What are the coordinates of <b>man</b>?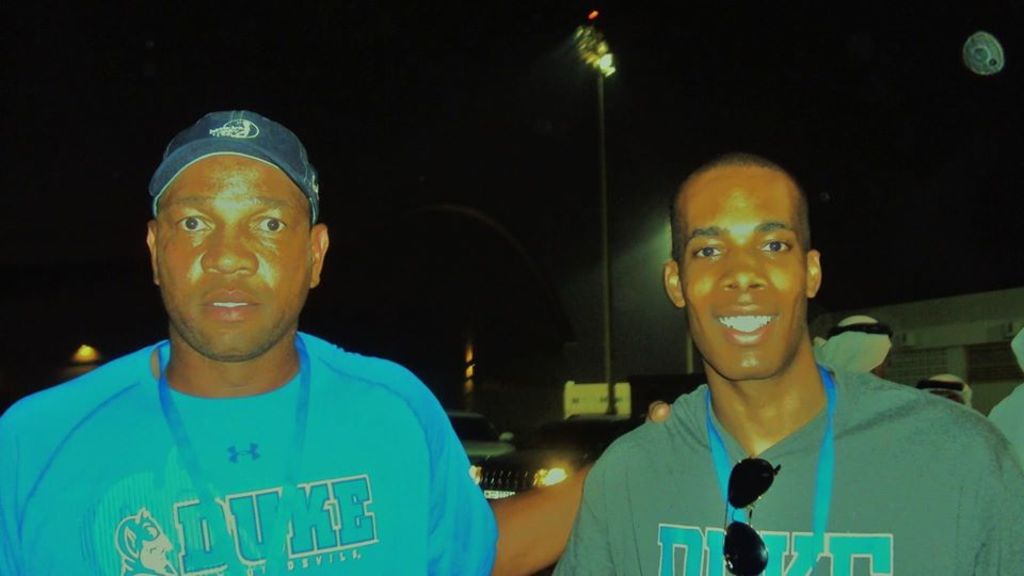
{"x1": 583, "y1": 156, "x2": 972, "y2": 573}.
